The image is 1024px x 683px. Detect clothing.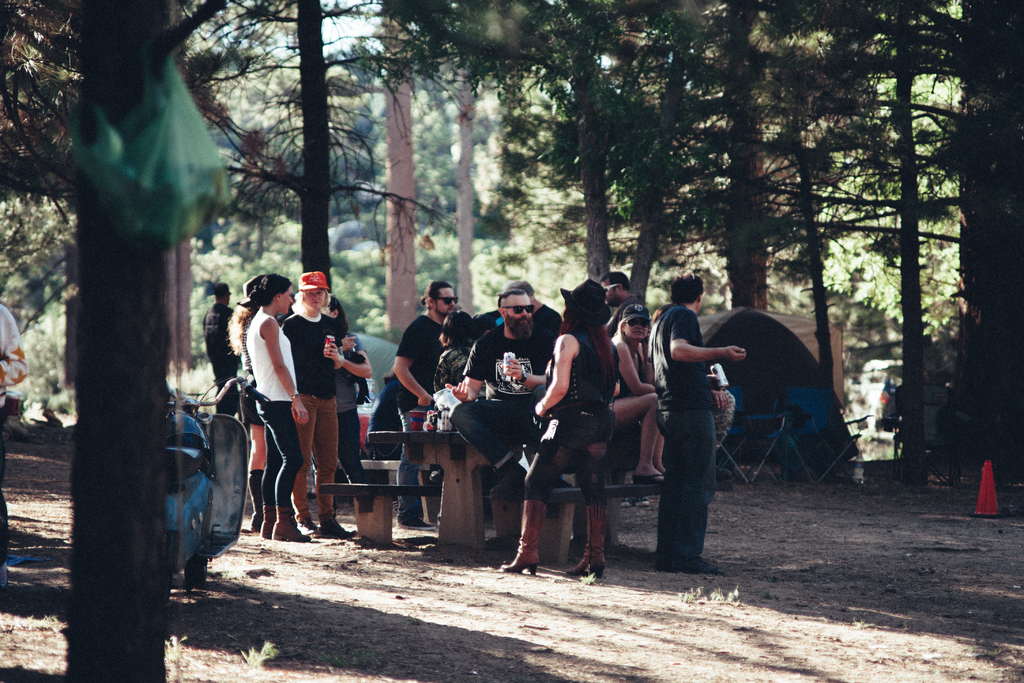
Detection: detection(465, 320, 558, 391).
